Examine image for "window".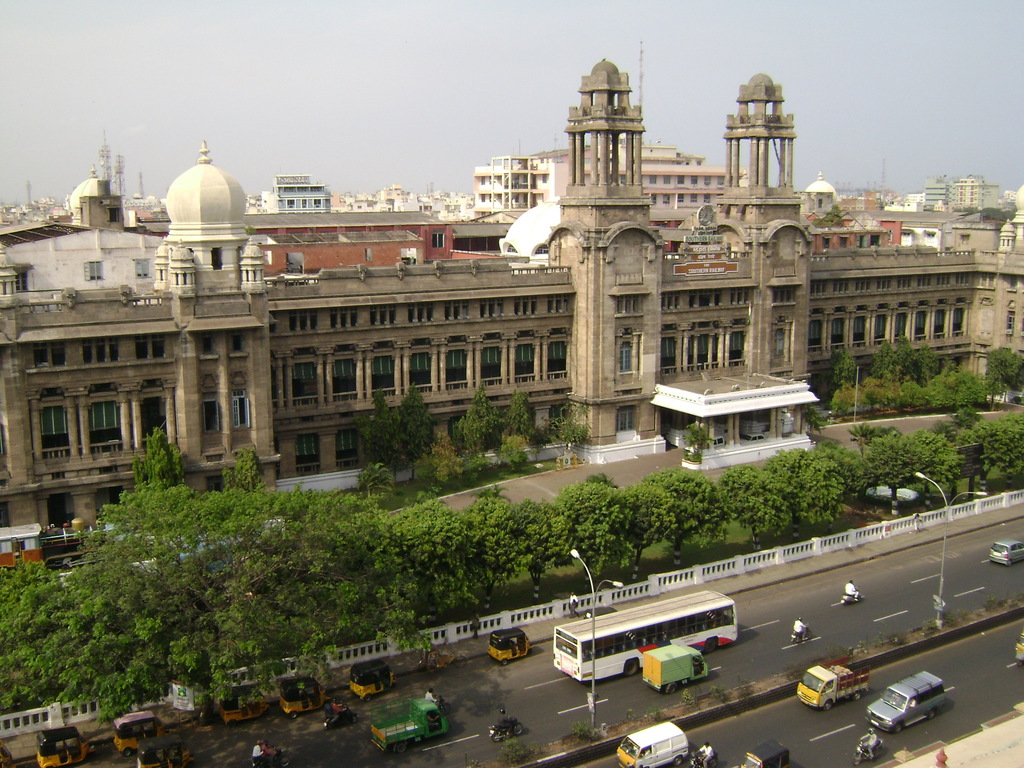
Examination result: BBox(836, 278, 846, 301).
